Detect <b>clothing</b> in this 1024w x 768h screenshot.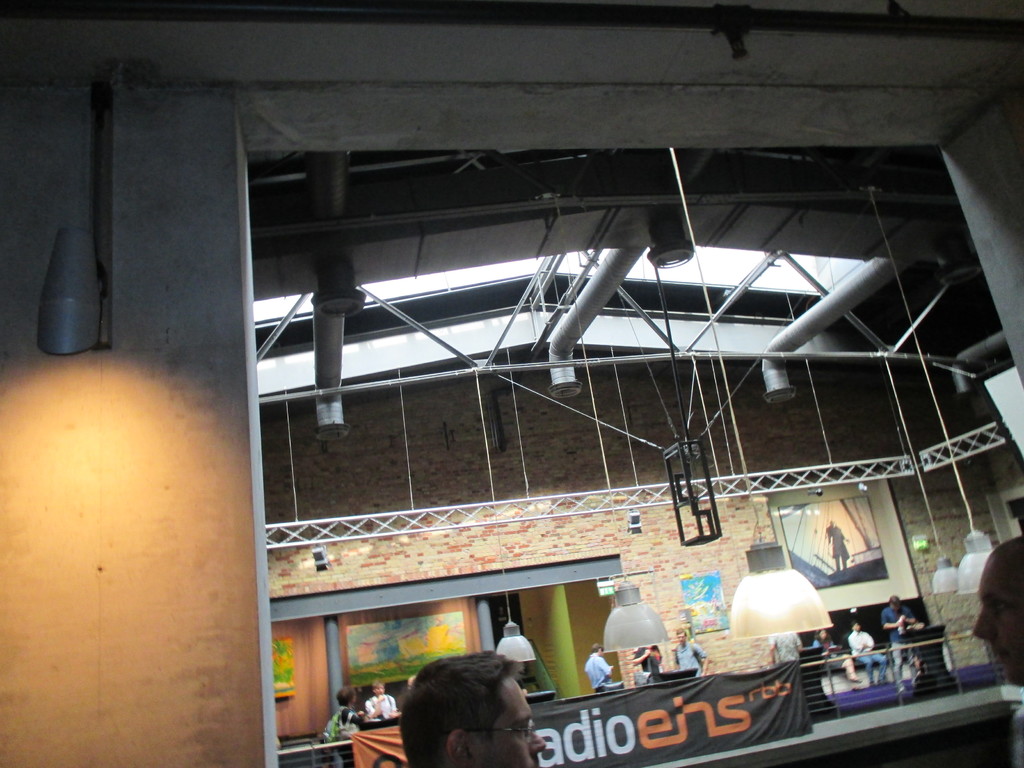
Detection: rect(334, 712, 365, 767).
